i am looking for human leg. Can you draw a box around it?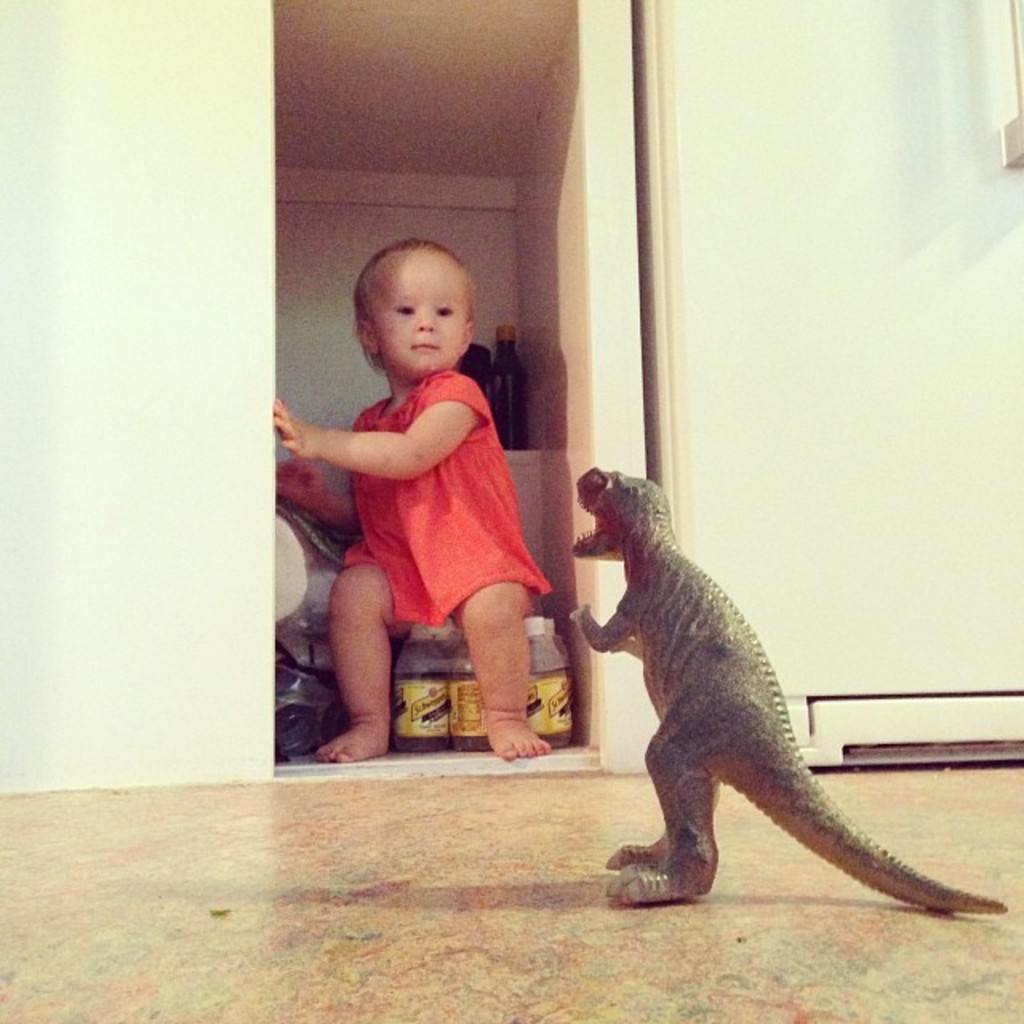
Sure, the bounding box is 310:563:413:766.
